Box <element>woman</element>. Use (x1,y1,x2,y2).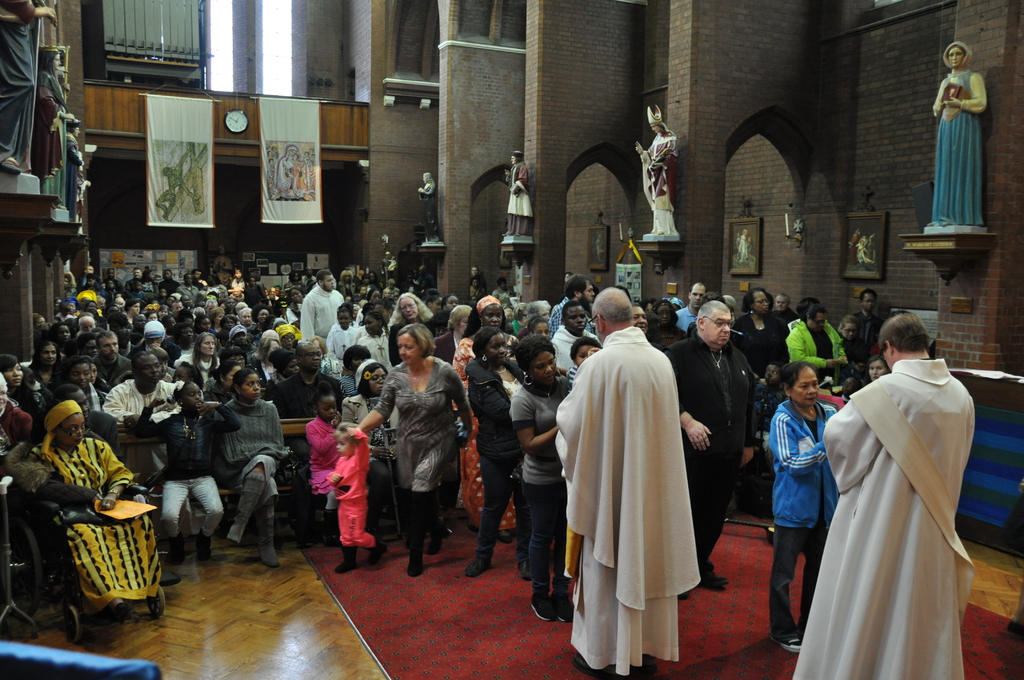
(511,325,585,627).
